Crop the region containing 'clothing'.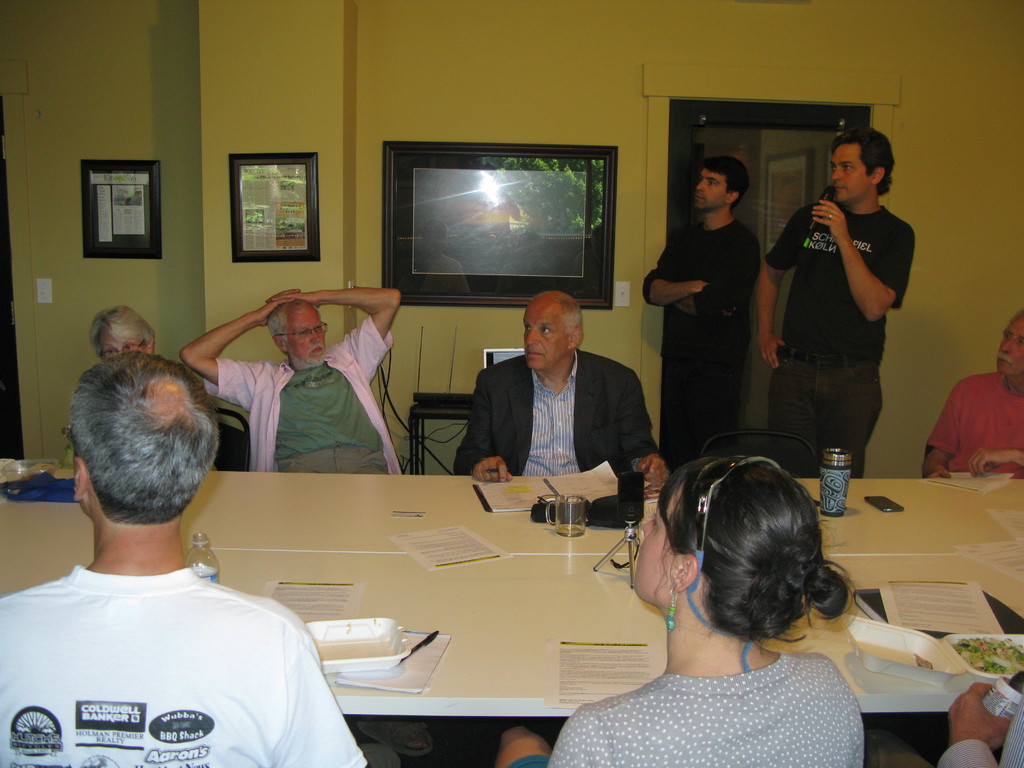
Crop region: select_region(863, 695, 1023, 767).
